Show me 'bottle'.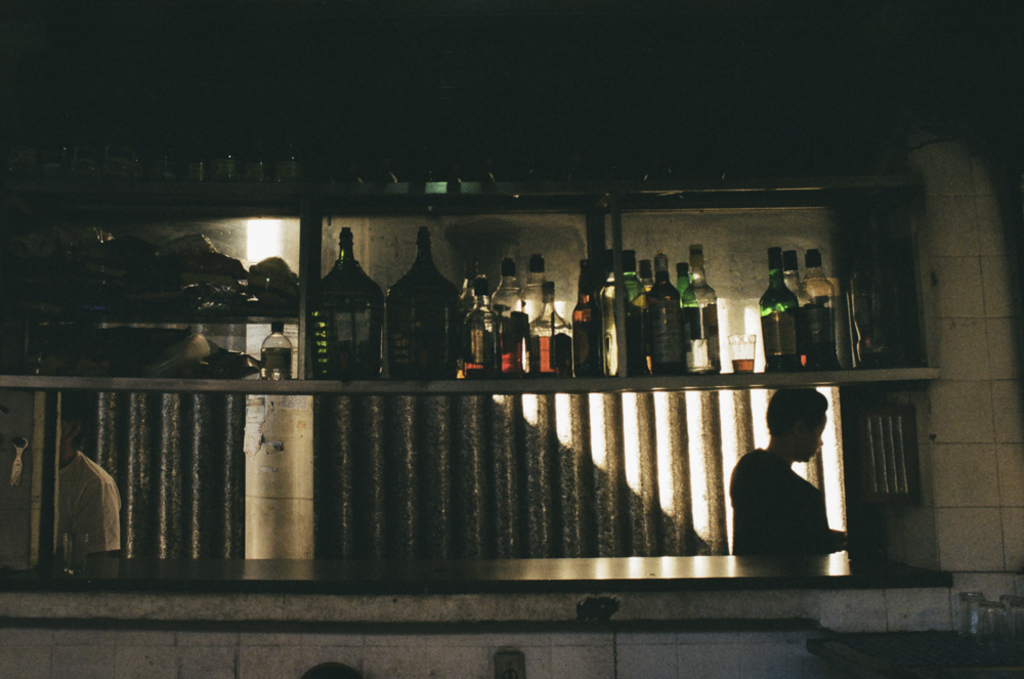
'bottle' is here: rect(604, 243, 648, 367).
